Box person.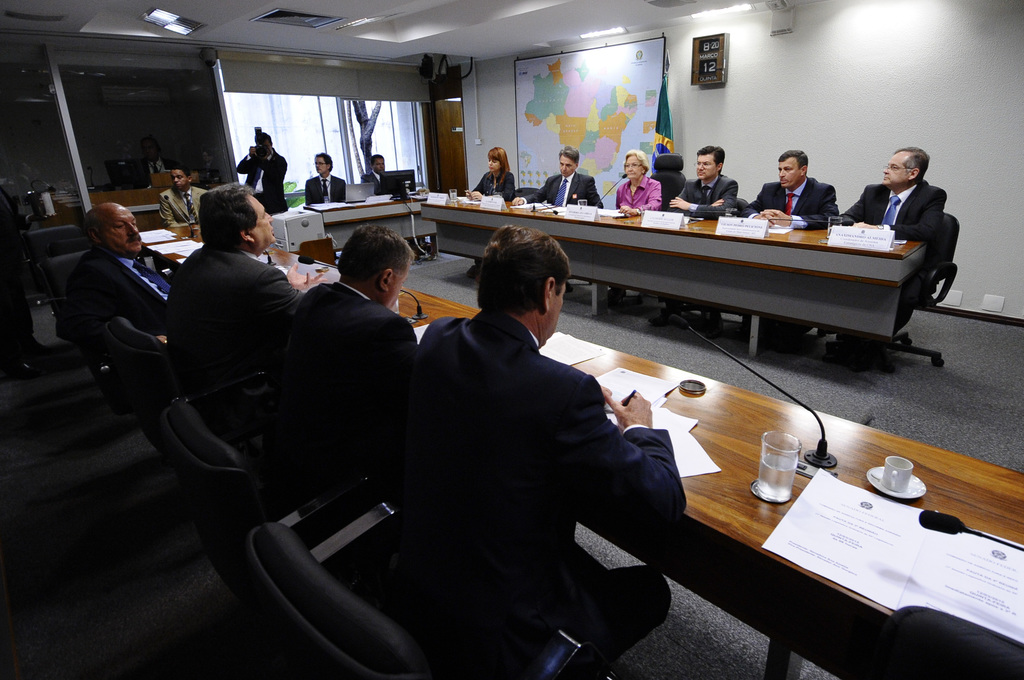
514:147:605:213.
